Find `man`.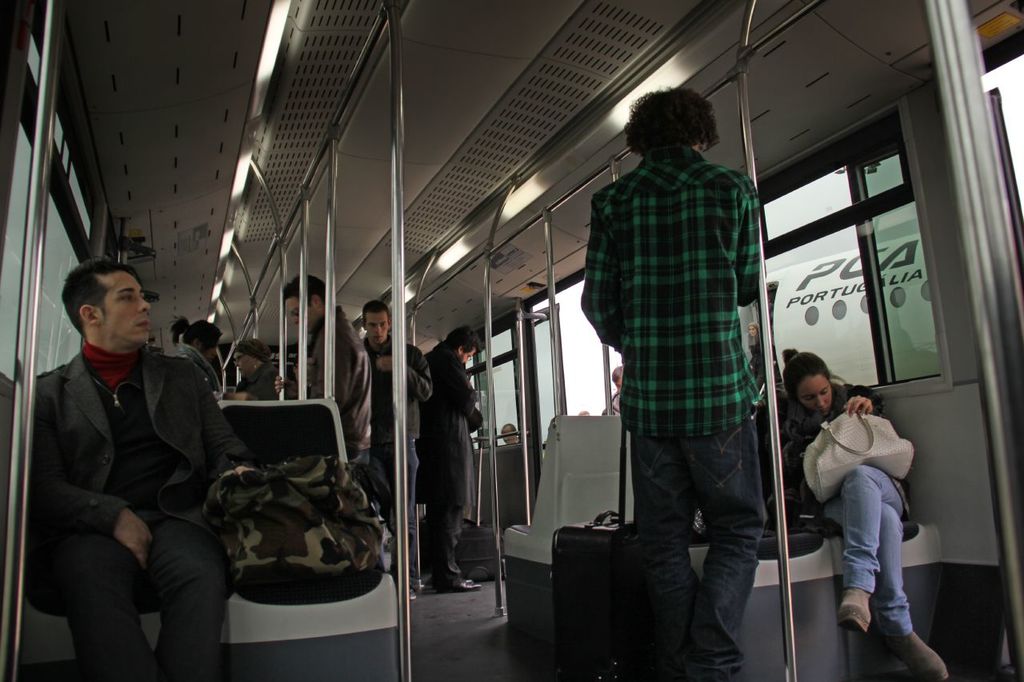
(left=284, top=269, right=370, bottom=474).
